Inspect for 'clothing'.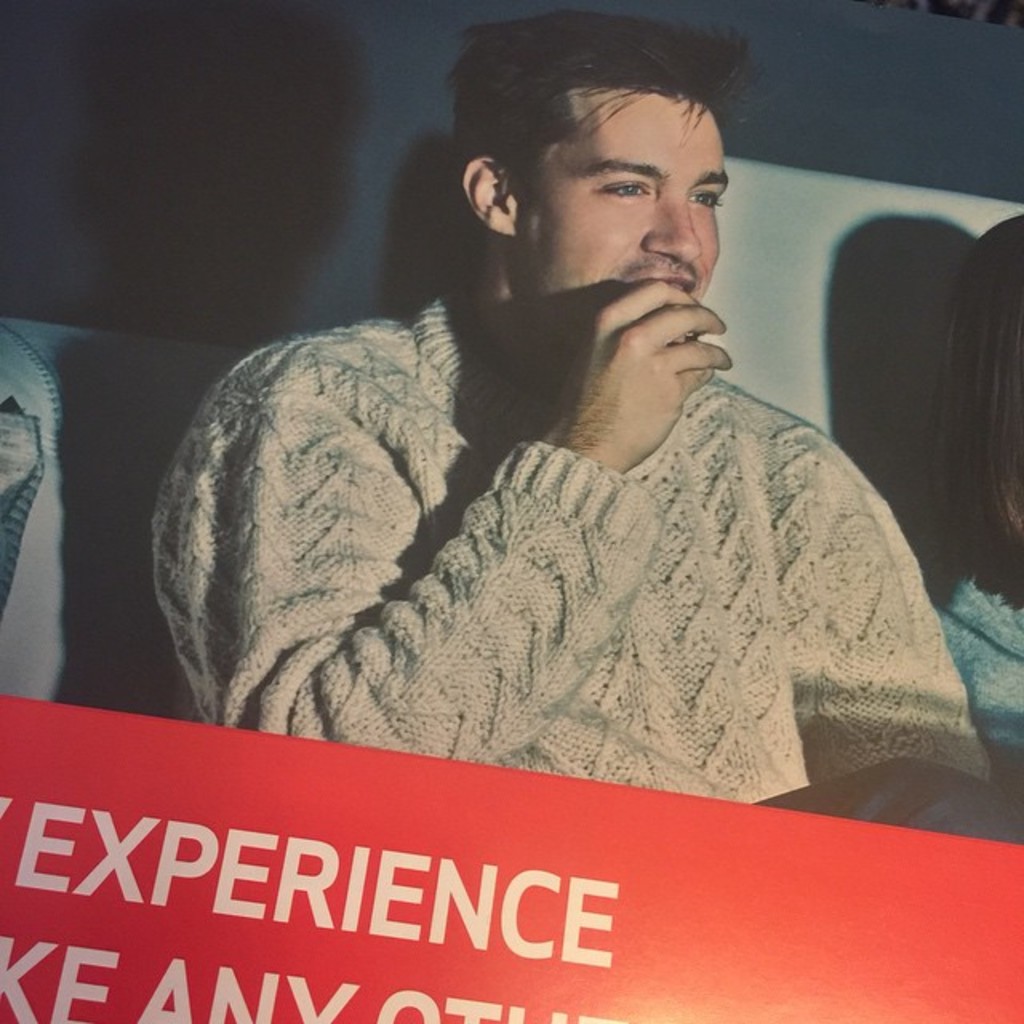
Inspection: left=126, top=285, right=1006, bottom=848.
